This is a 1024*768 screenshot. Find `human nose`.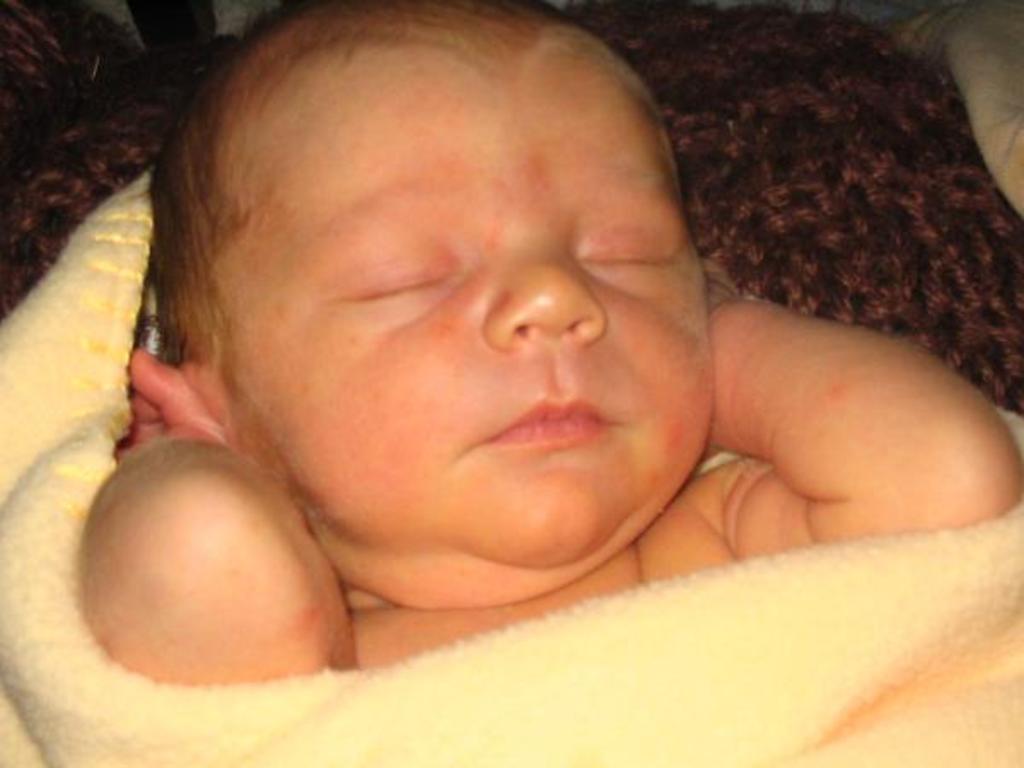
Bounding box: 485:241:602:355.
